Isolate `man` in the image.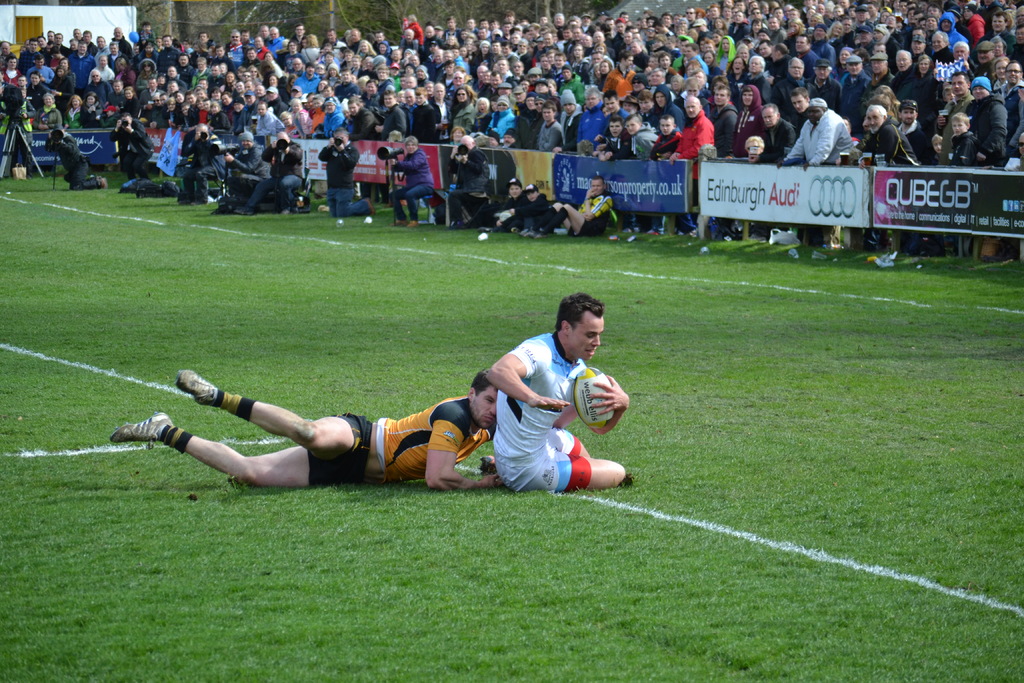
Isolated region: (230, 128, 307, 216).
